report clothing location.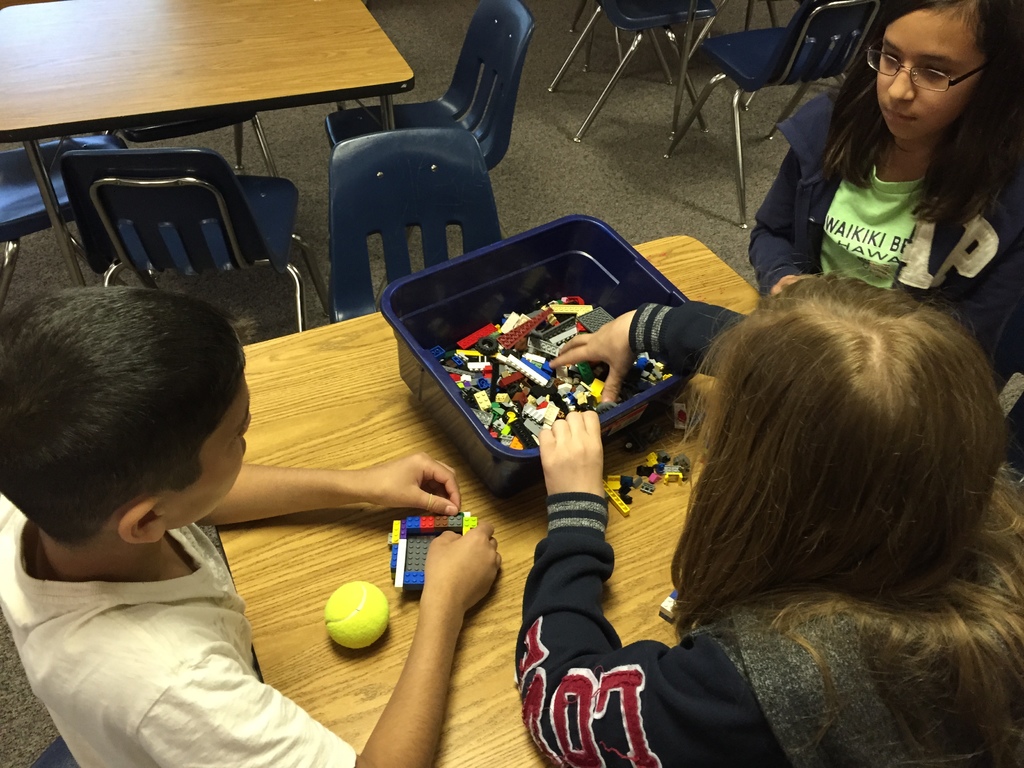
Report: (511, 300, 1023, 767).
